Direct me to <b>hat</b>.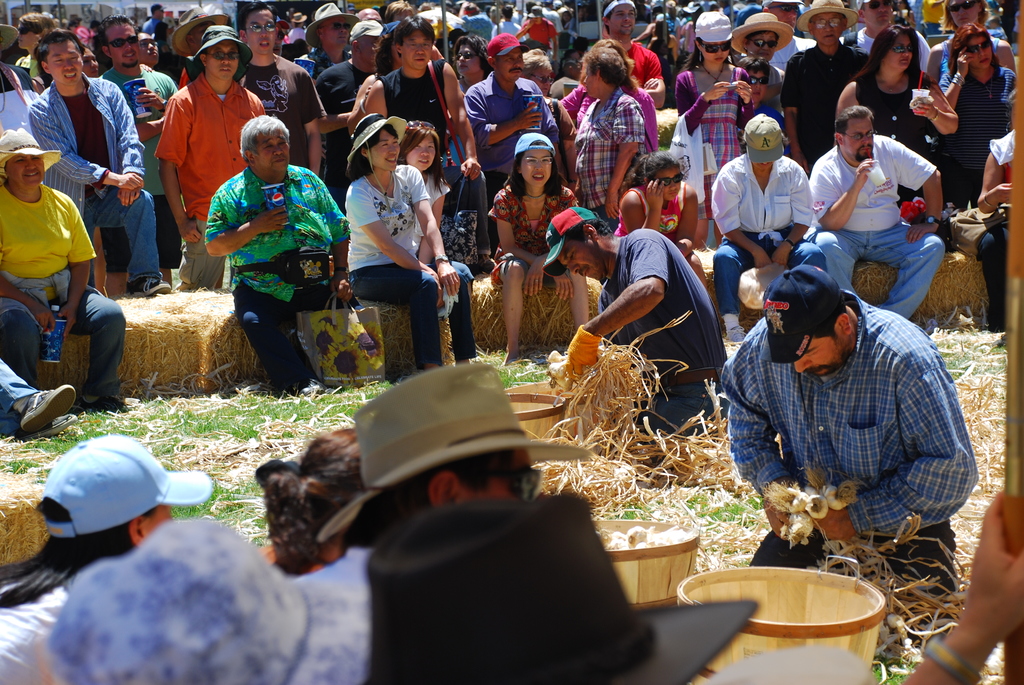
Direction: 42,432,216,540.
